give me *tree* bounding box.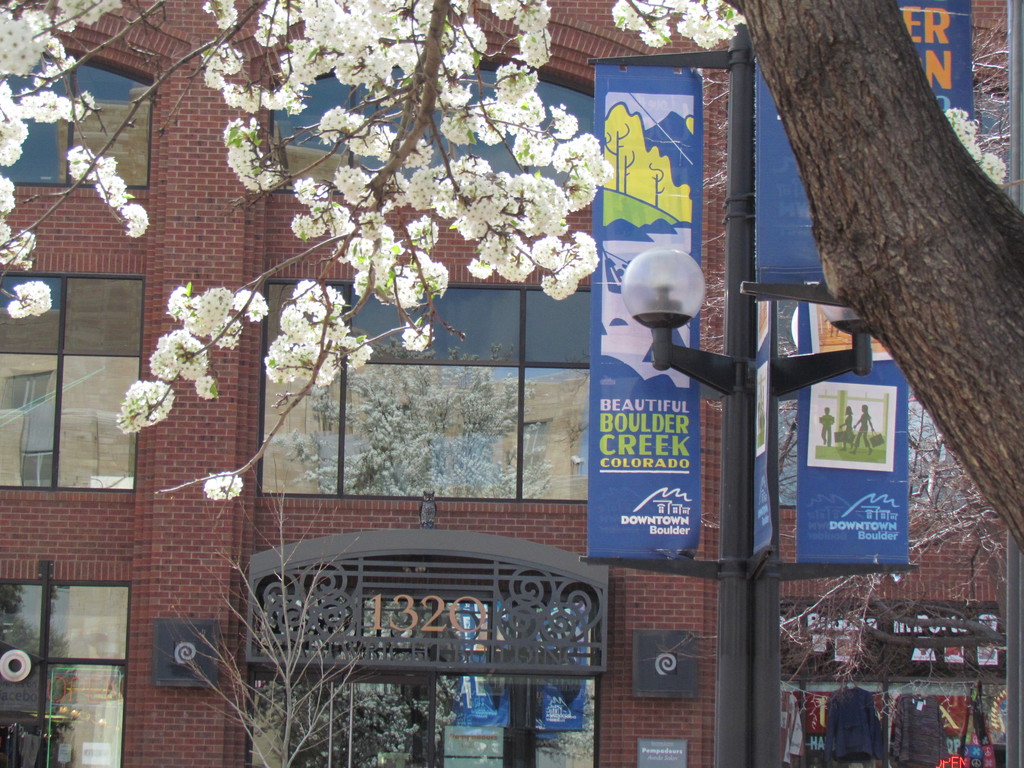
<region>168, 454, 463, 767</region>.
